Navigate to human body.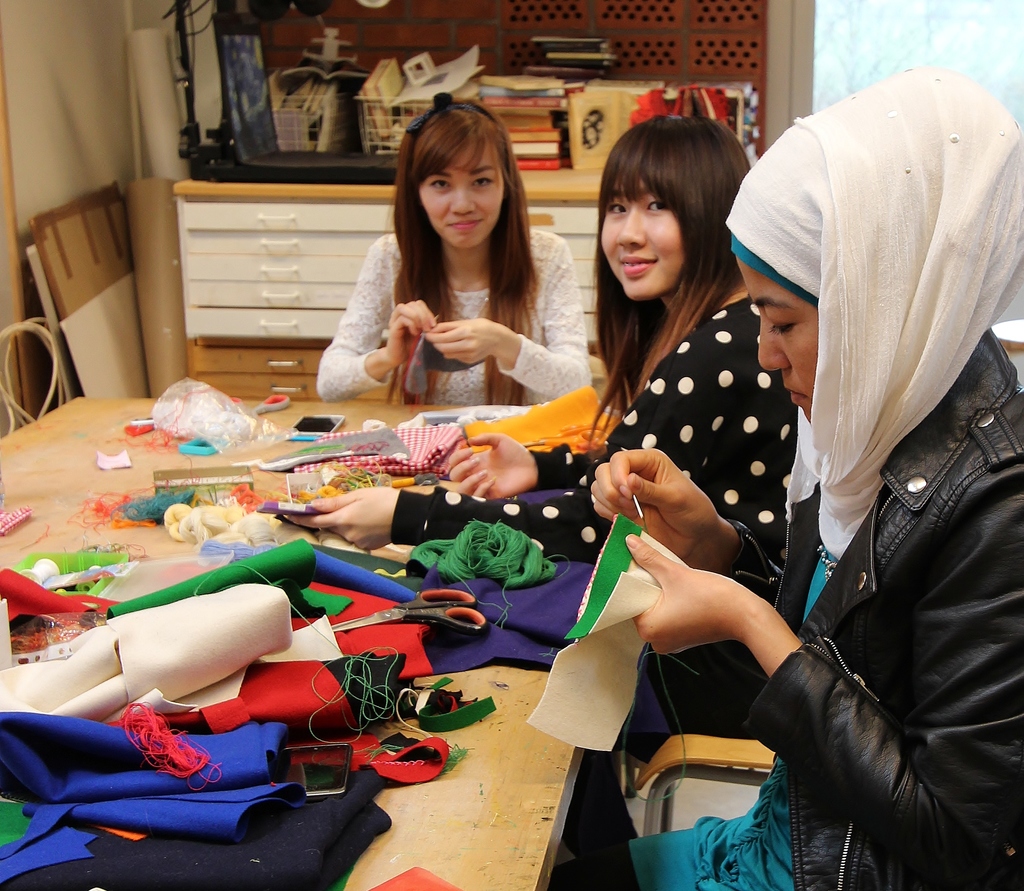
Navigation target: detection(266, 110, 803, 858).
